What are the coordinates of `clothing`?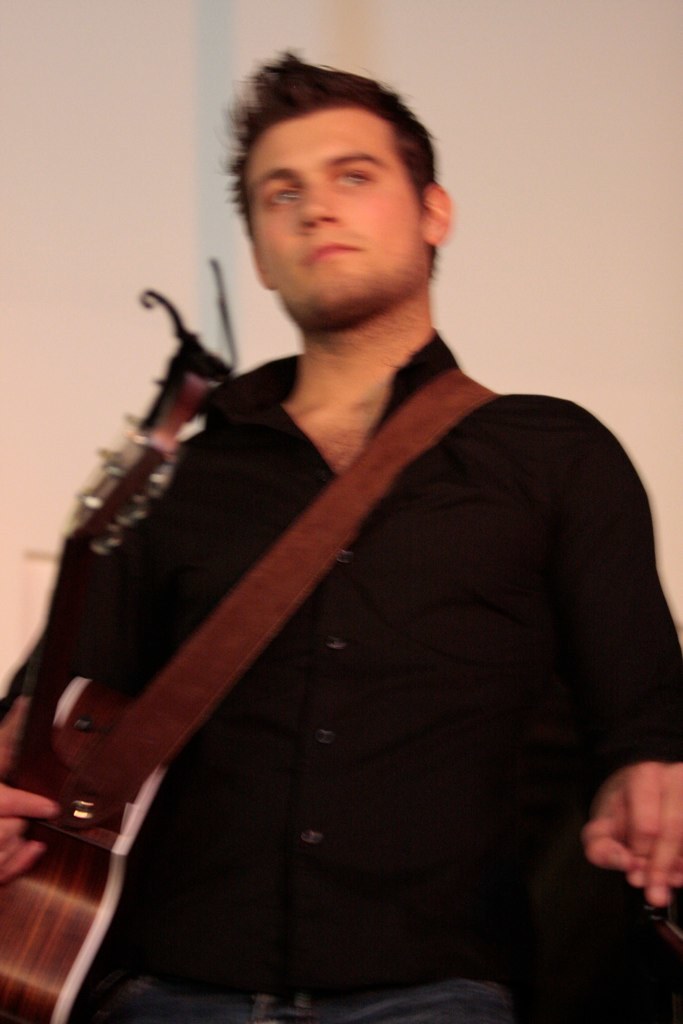
<box>33,325,682,1014</box>.
